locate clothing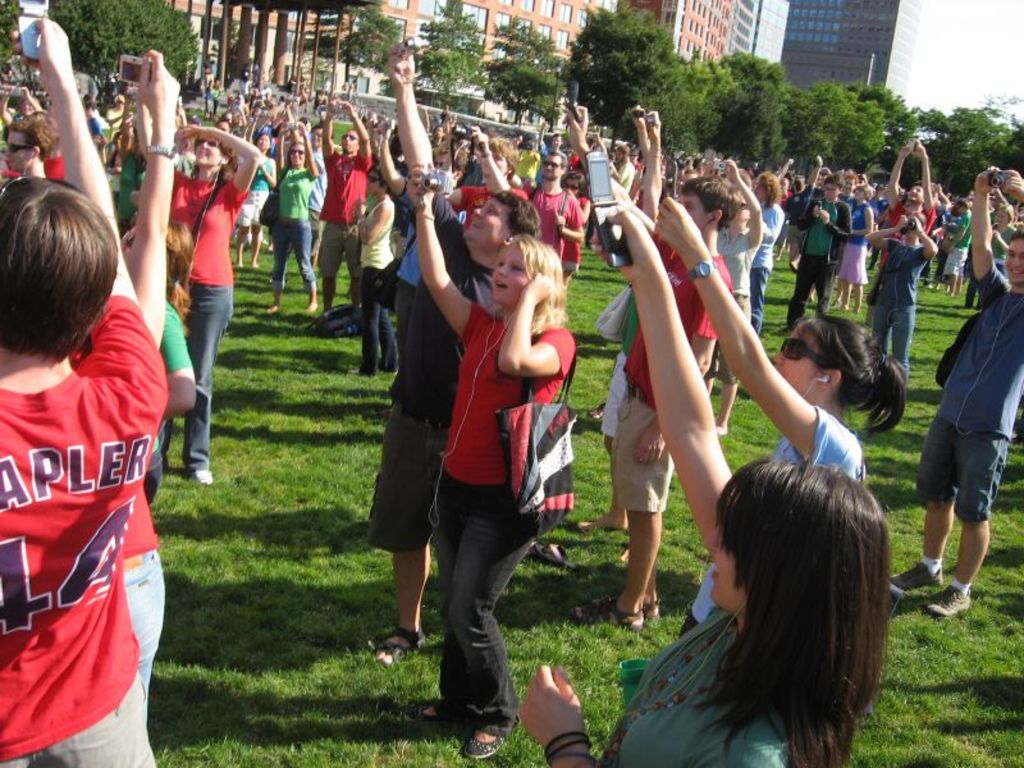
593:145:634:206
